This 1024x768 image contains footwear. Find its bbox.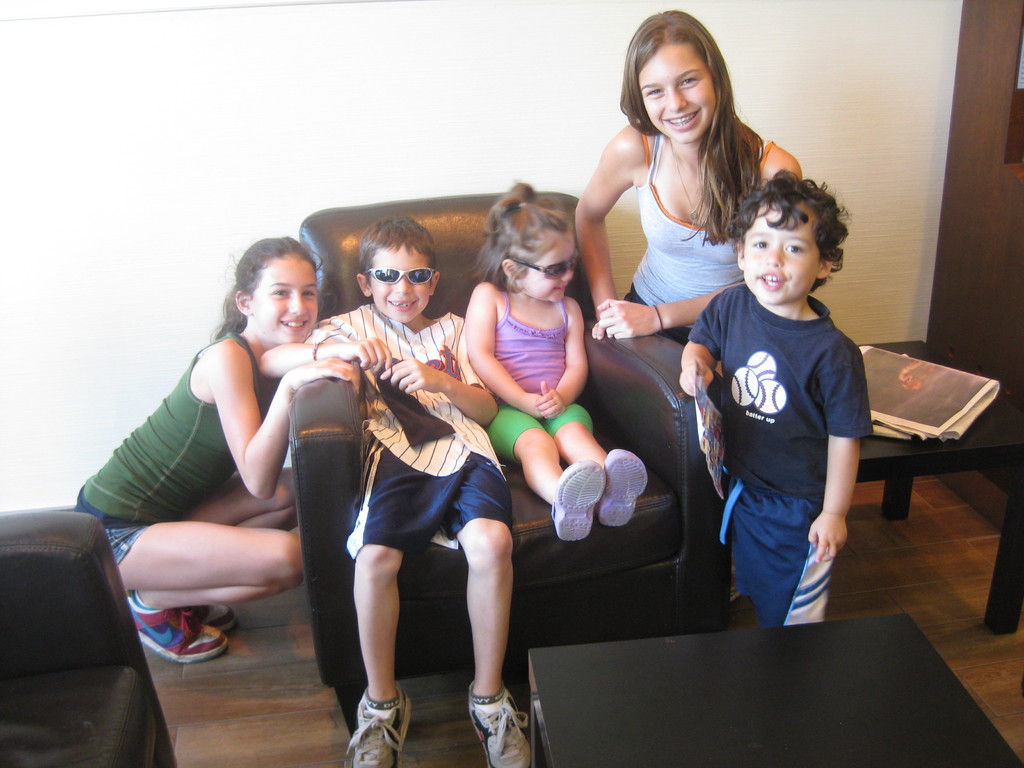
Rect(345, 682, 413, 767).
